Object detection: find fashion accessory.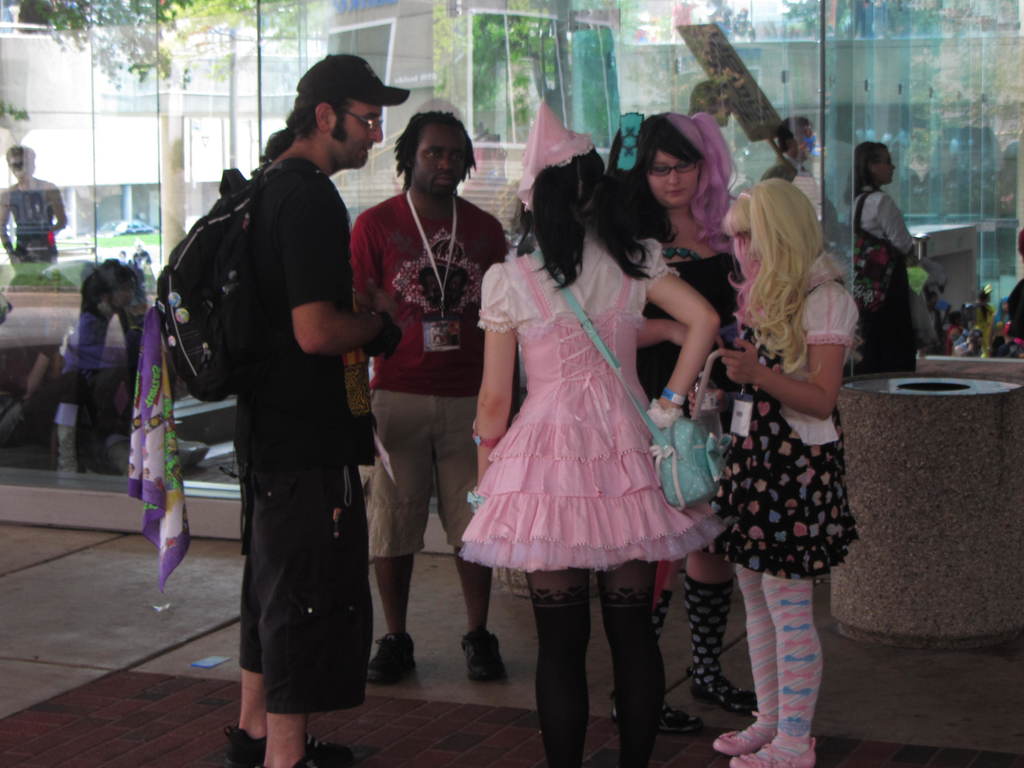
rect(152, 158, 337, 404).
